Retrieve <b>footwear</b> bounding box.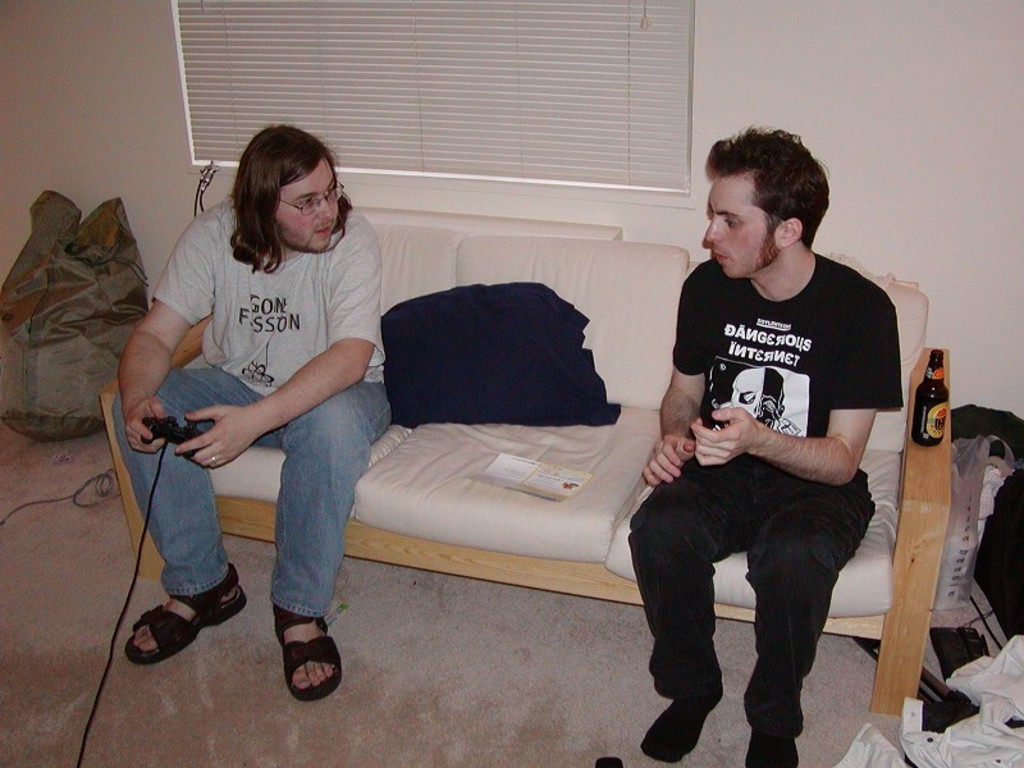
Bounding box: (x1=115, y1=558, x2=250, y2=667).
